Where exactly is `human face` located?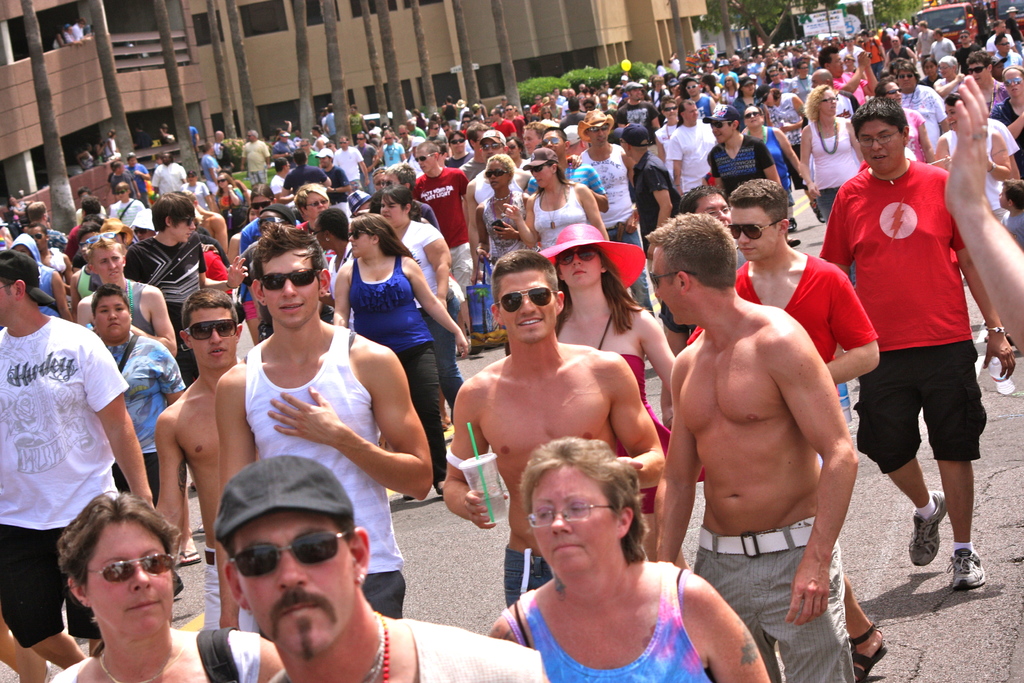
Its bounding box is bbox(525, 128, 540, 152).
